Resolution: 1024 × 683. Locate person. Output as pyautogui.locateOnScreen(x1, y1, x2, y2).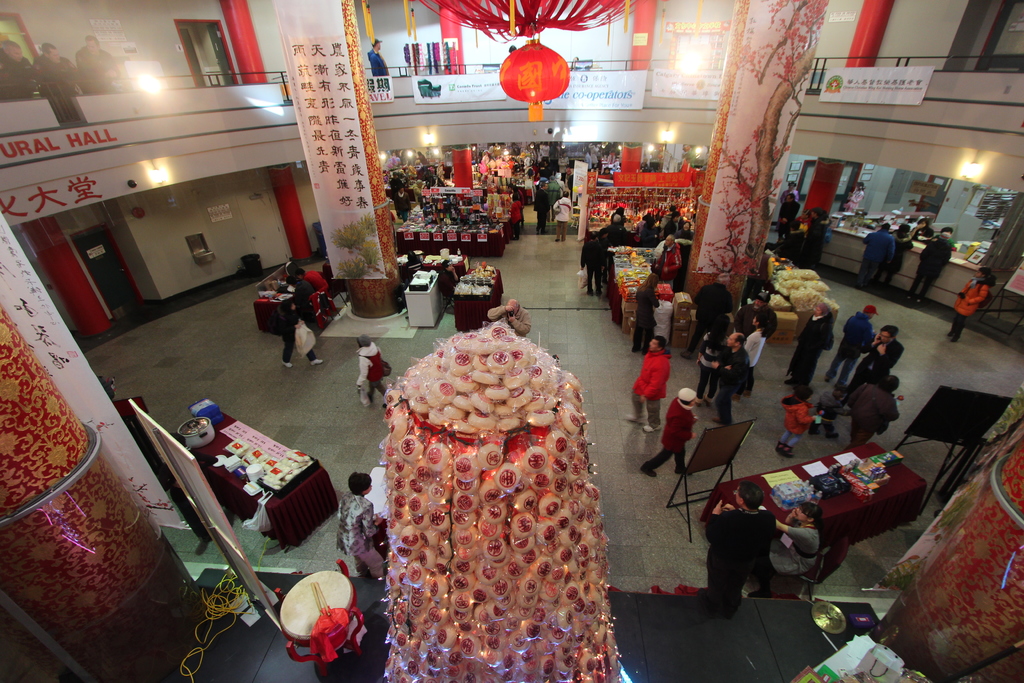
pyautogui.locateOnScreen(333, 470, 383, 582).
